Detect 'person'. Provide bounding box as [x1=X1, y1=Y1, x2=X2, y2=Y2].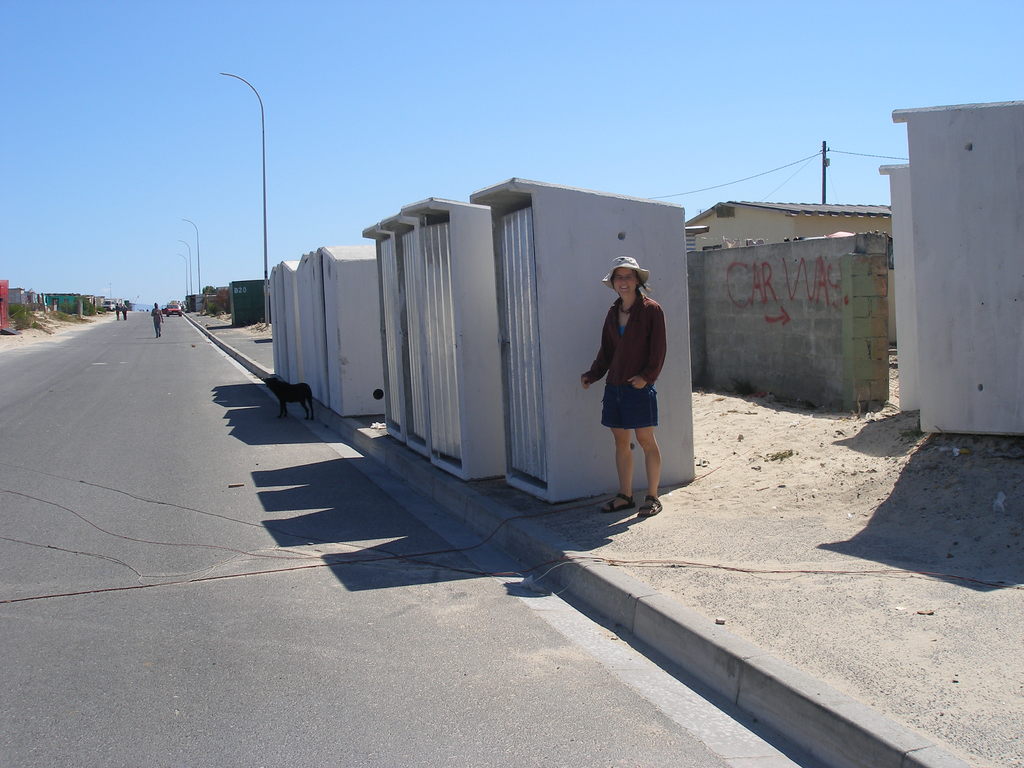
[x1=148, y1=303, x2=163, y2=337].
